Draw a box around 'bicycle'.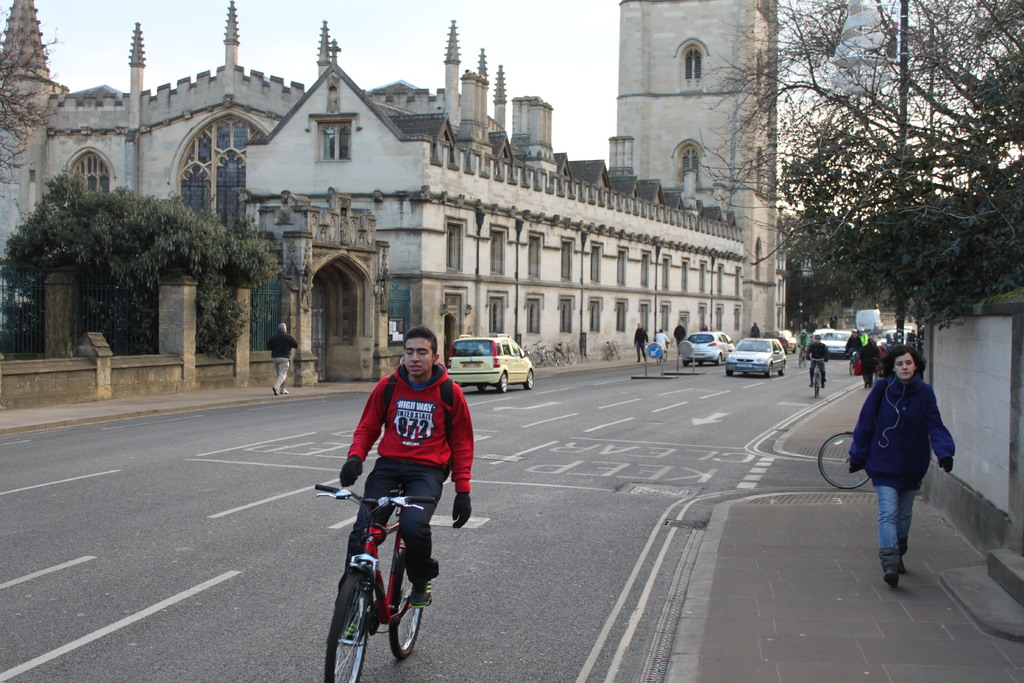
locate(817, 428, 920, 491).
